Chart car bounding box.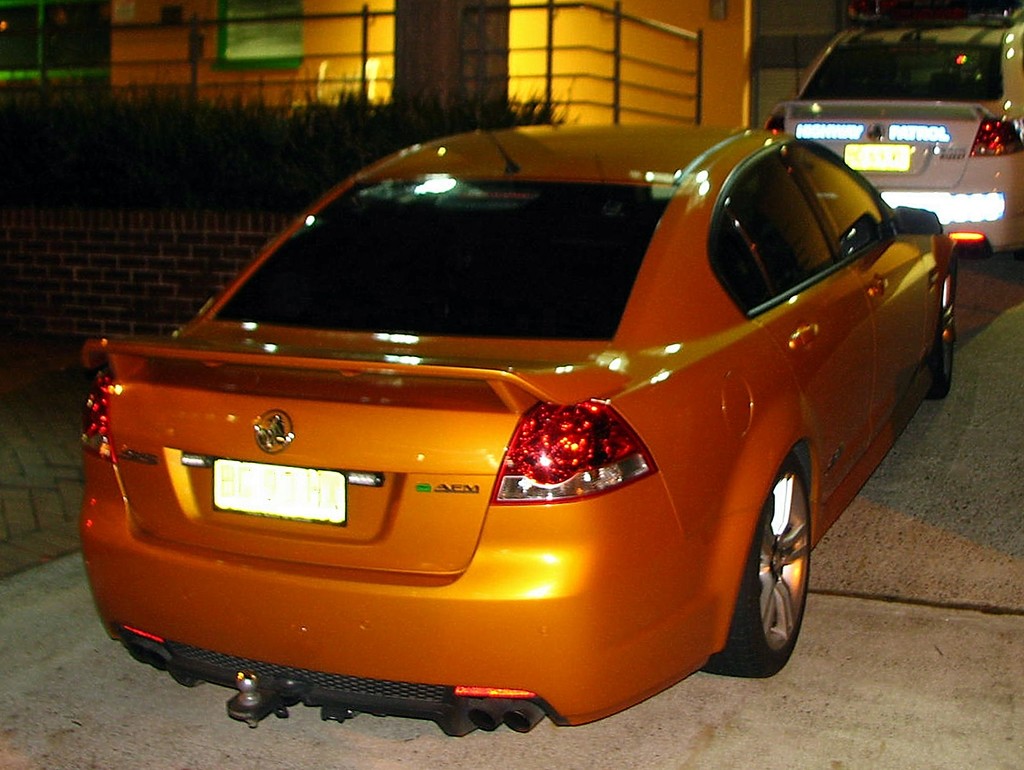
Charted: 763,3,1023,249.
